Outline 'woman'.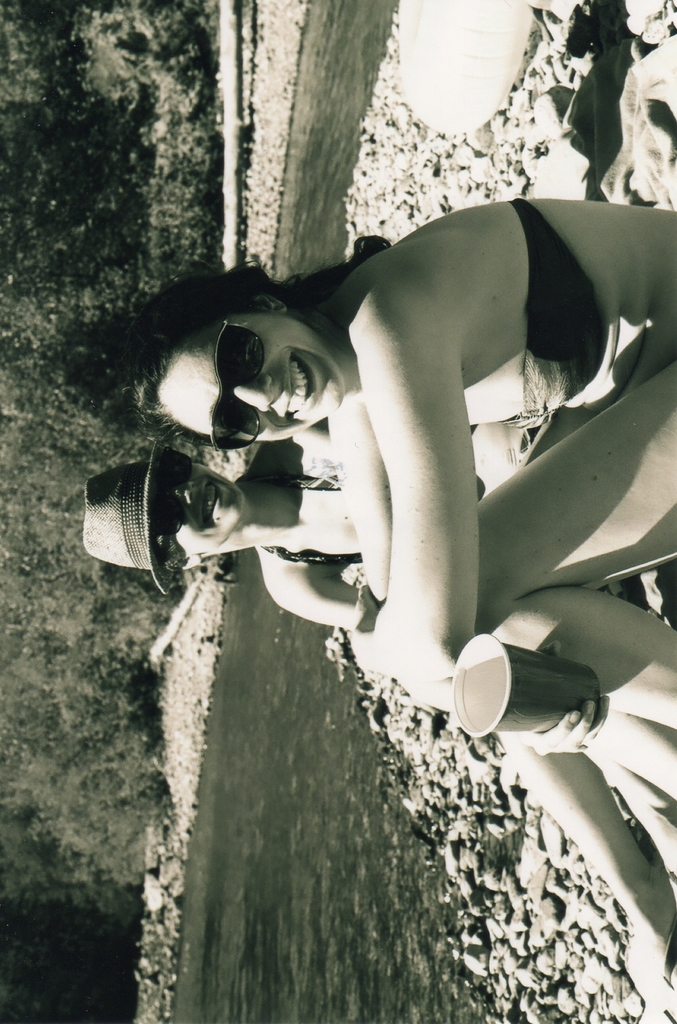
Outline: select_region(256, 77, 622, 710).
